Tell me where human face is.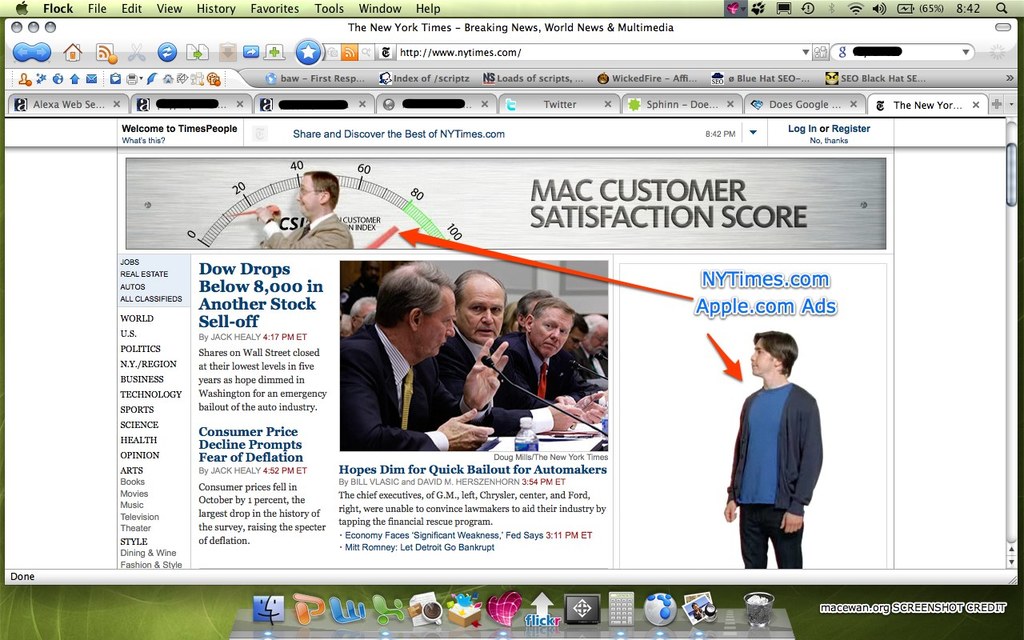
human face is at (left=590, top=318, right=622, bottom=350).
